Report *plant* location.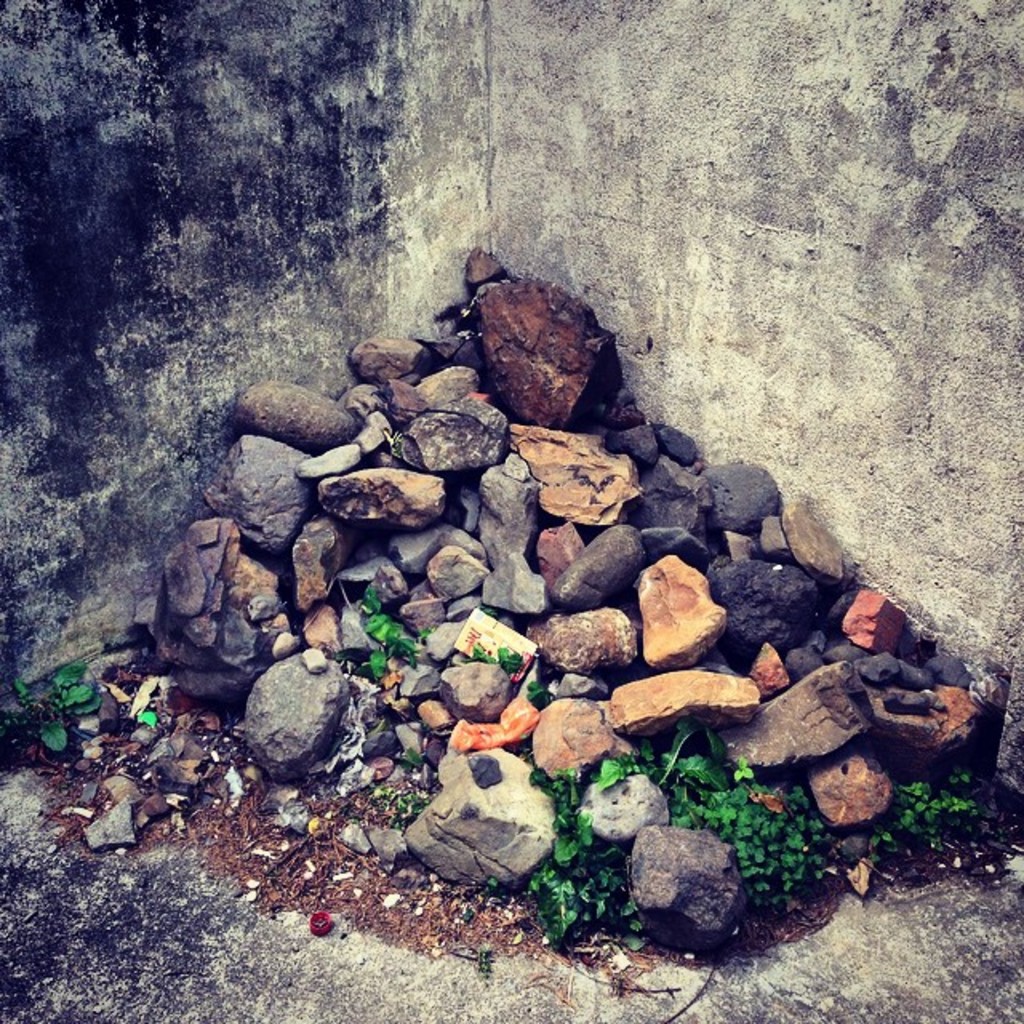
Report: {"x1": 16, "y1": 651, "x2": 102, "y2": 755}.
